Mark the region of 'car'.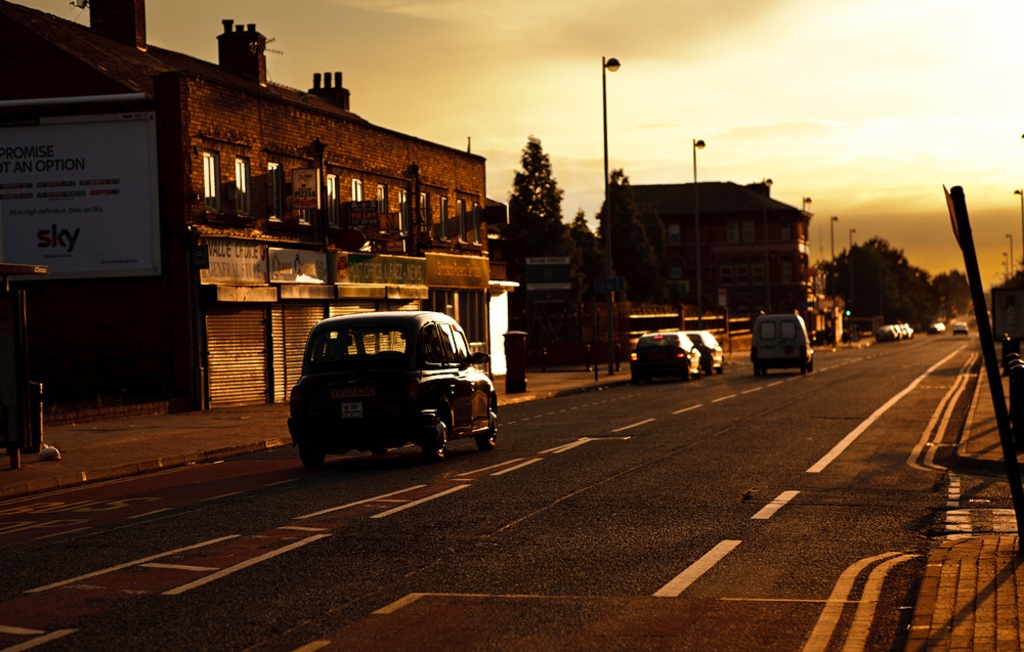
Region: bbox=[682, 333, 725, 376].
